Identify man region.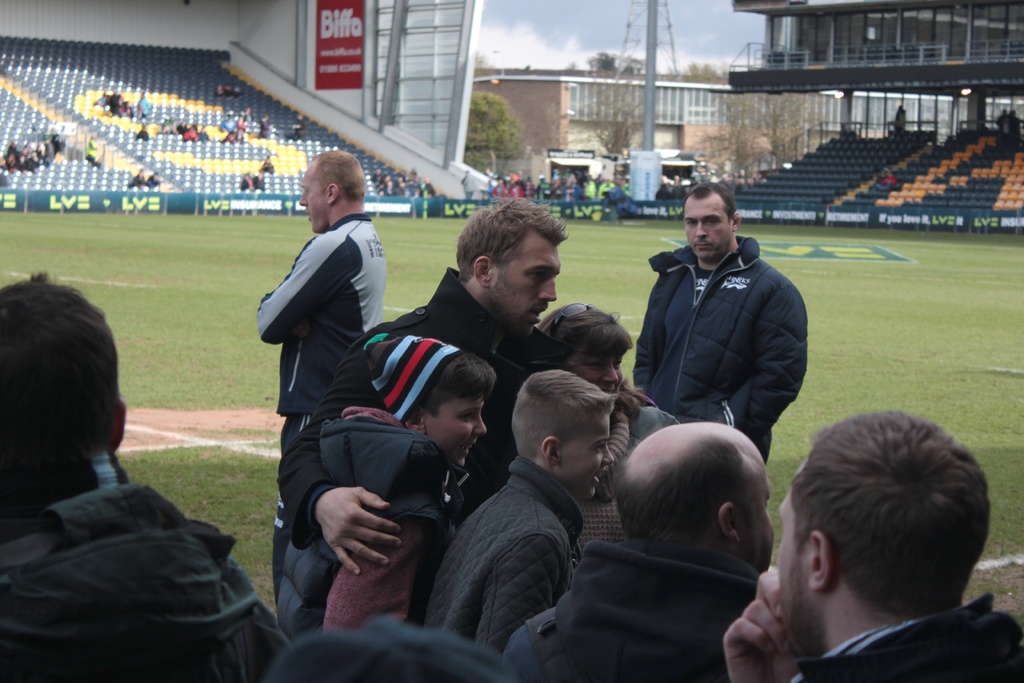
Region: rect(719, 409, 1023, 682).
